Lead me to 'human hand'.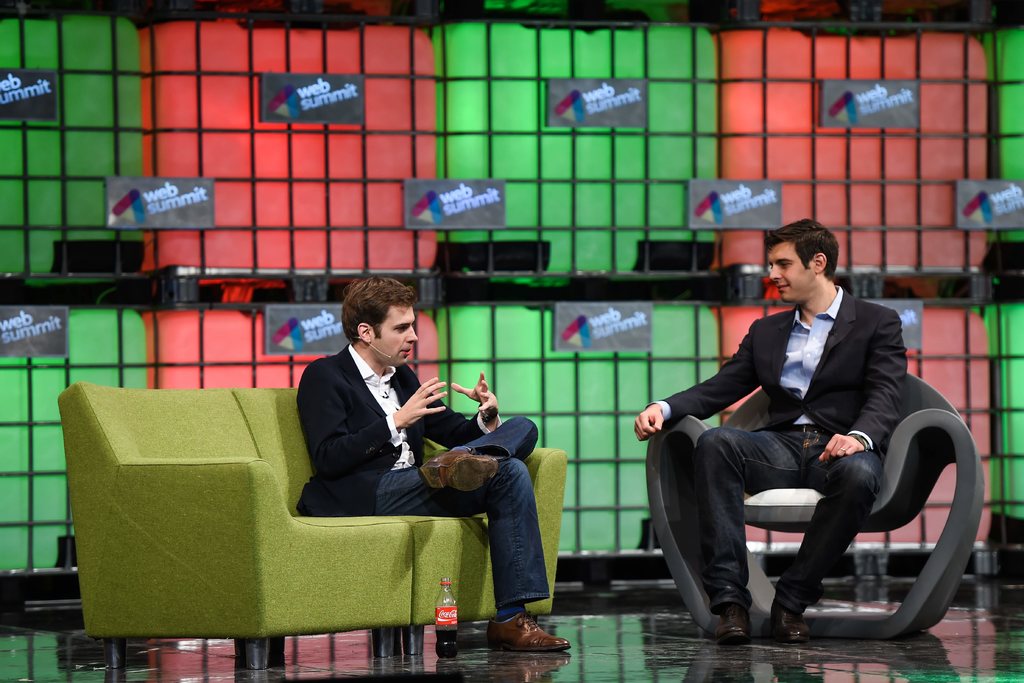
Lead to region(817, 433, 867, 466).
